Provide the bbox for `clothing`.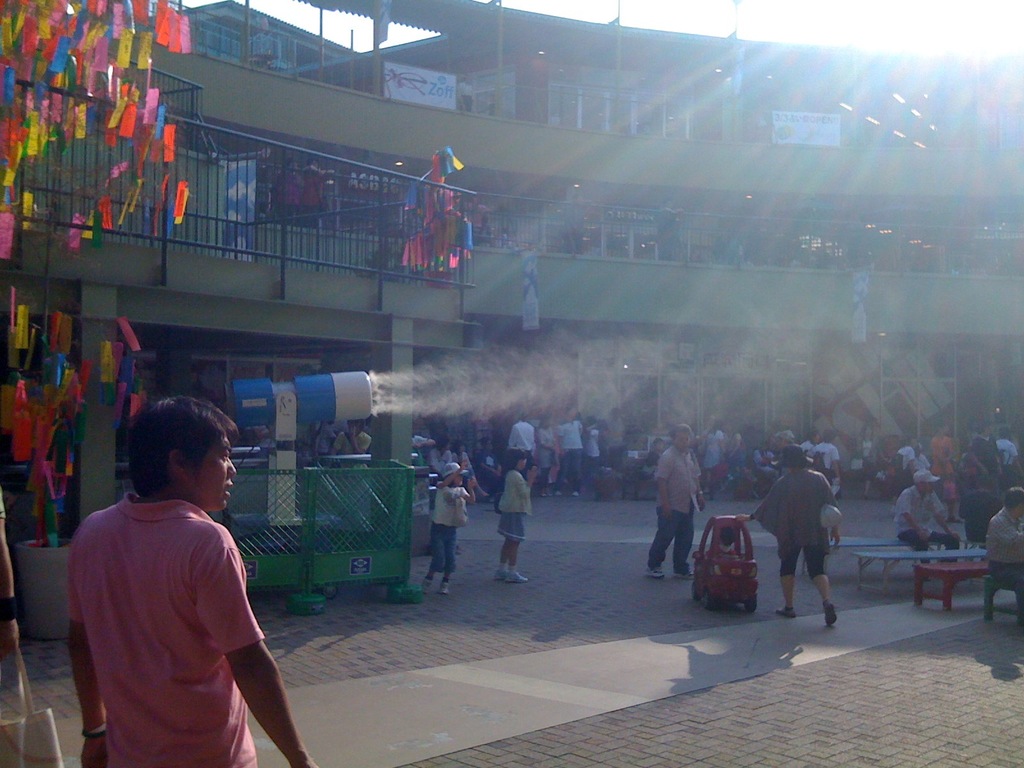
[left=54, top=470, right=281, bottom=760].
